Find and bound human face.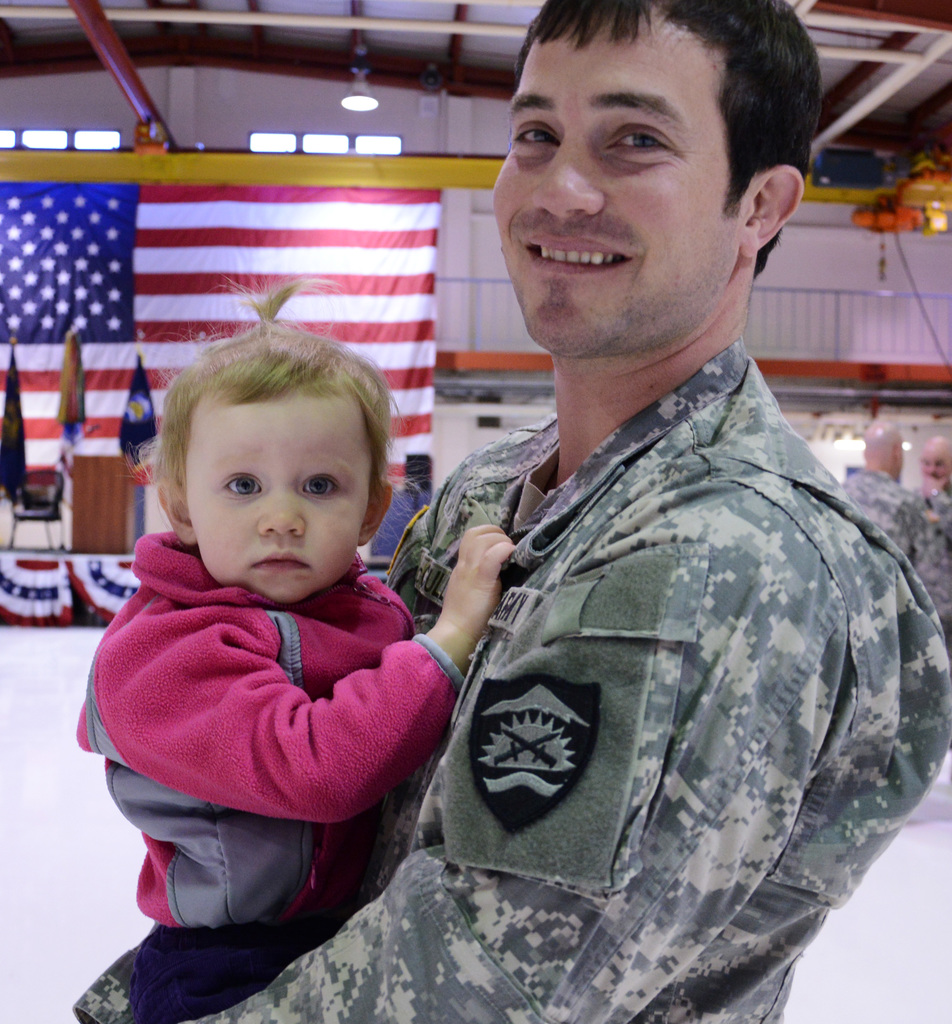
Bound: <box>185,396,360,602</box>.
